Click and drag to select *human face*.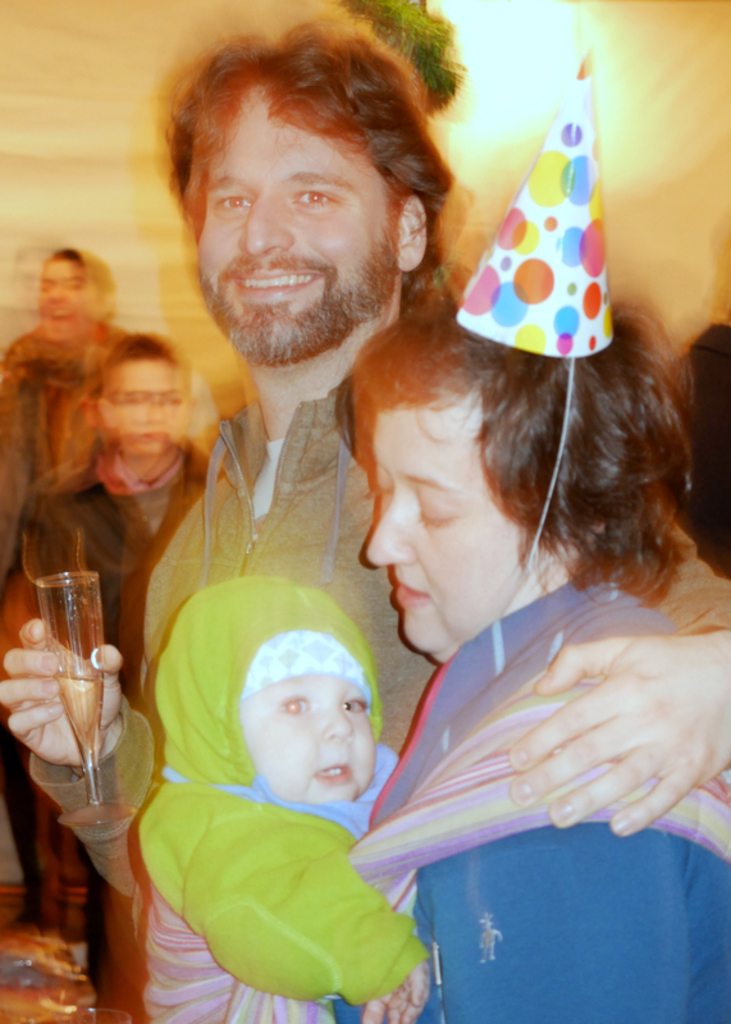
Selection: <box>104,357,189,456</box>.
